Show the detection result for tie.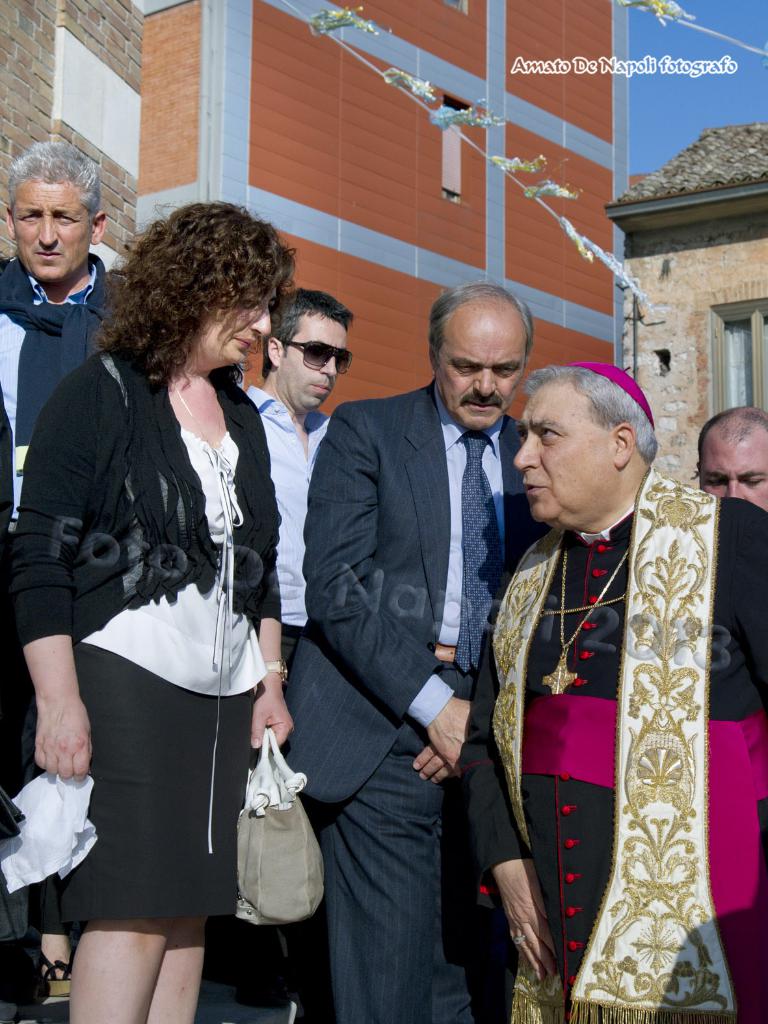
<box>452,434,508,672</box>.
